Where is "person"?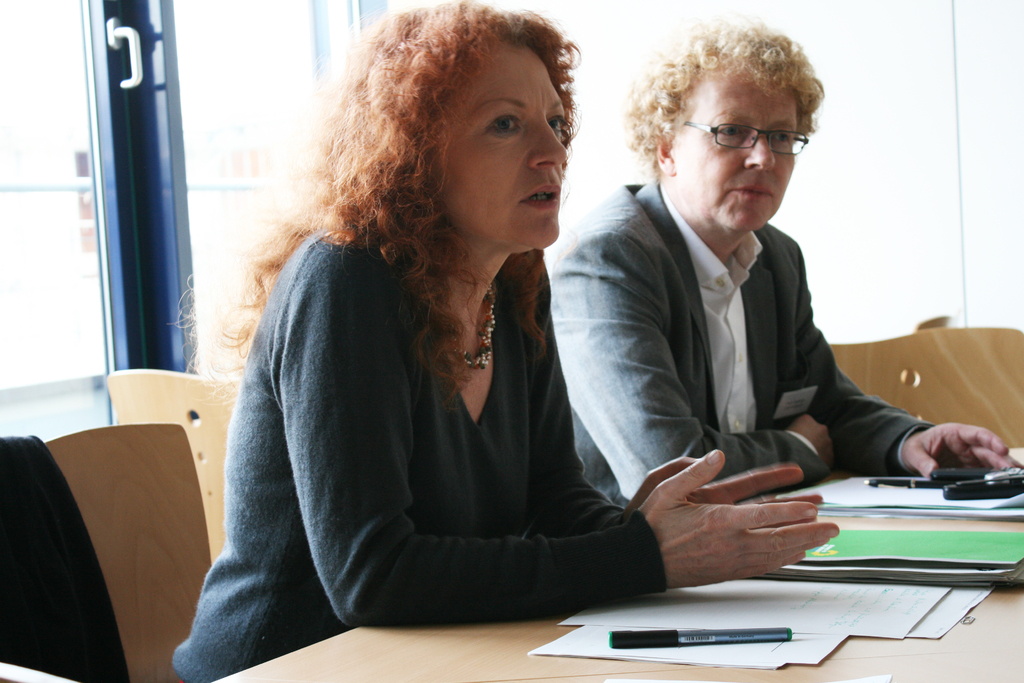
173, 0, 836, 682.
